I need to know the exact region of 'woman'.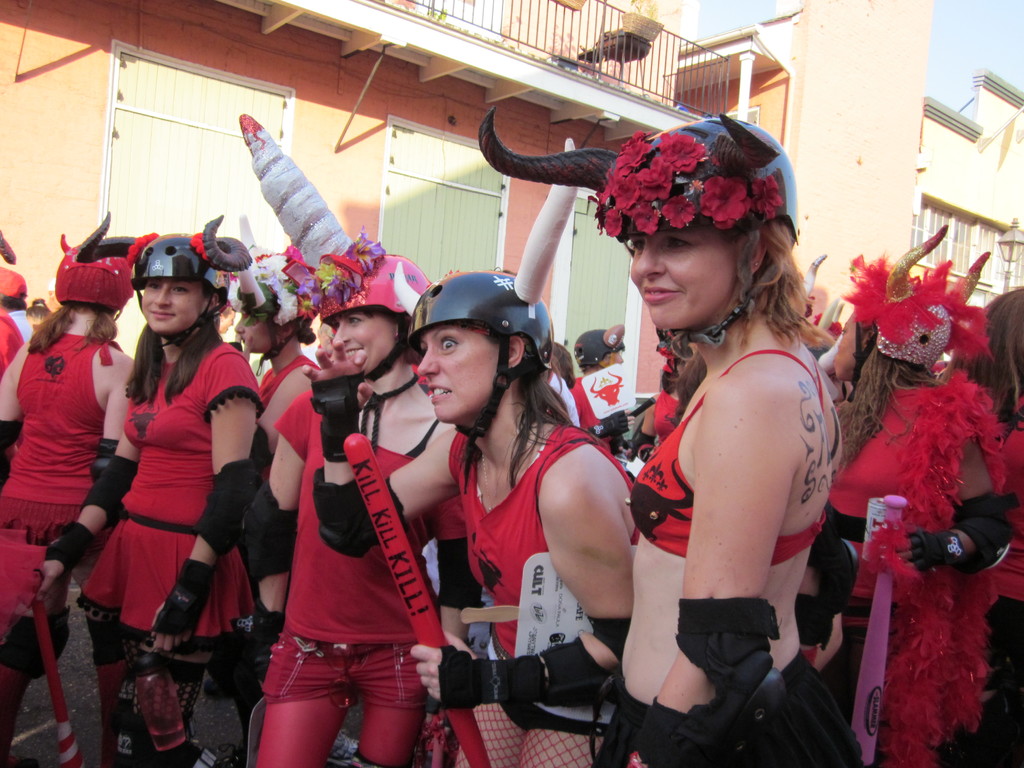
Region: {"x1": 633, "y1": 342, "x2": 708, "y2": 463}.
